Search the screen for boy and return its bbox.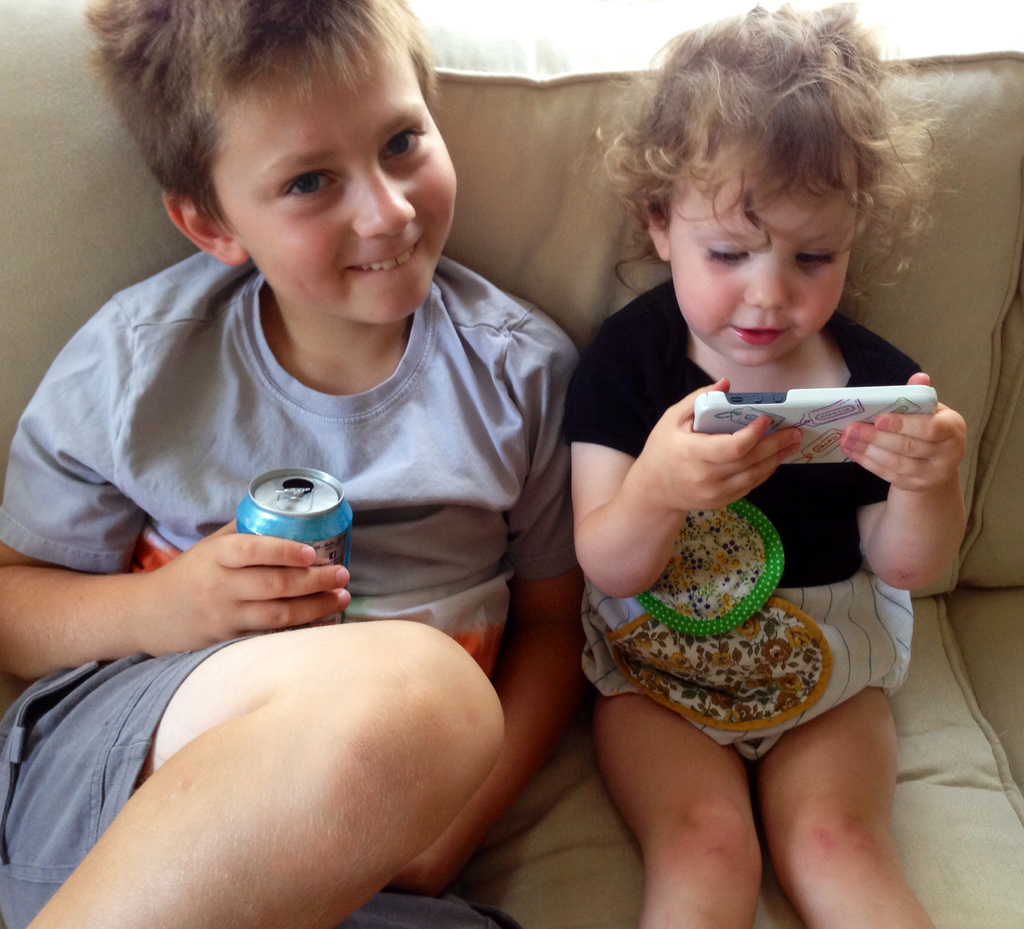
Found: select_region(0, 0, 578, 928).
